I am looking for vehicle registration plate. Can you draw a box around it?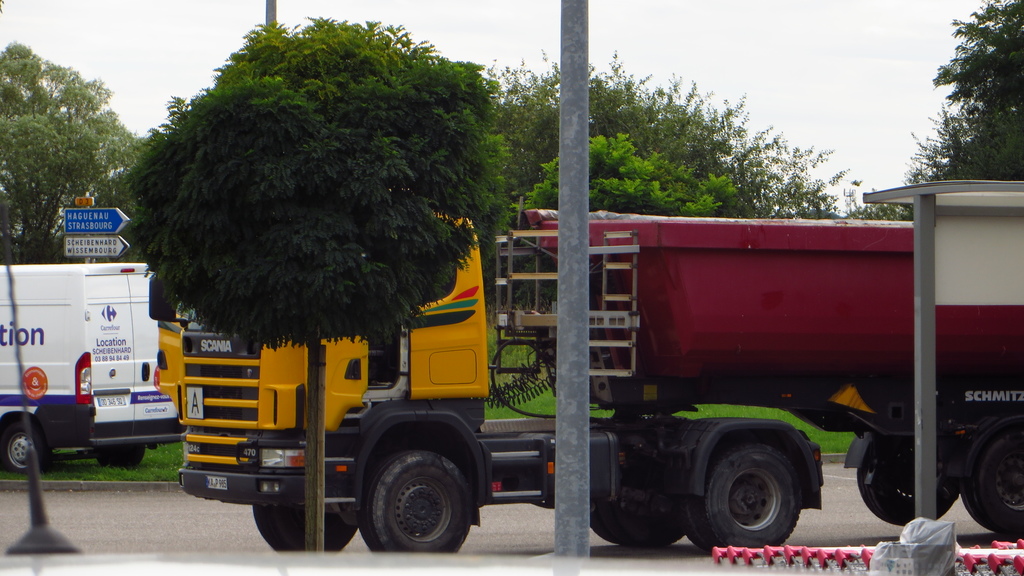
Sure, the bounding box is (left=206, top=475, right=226, bottom=489).
